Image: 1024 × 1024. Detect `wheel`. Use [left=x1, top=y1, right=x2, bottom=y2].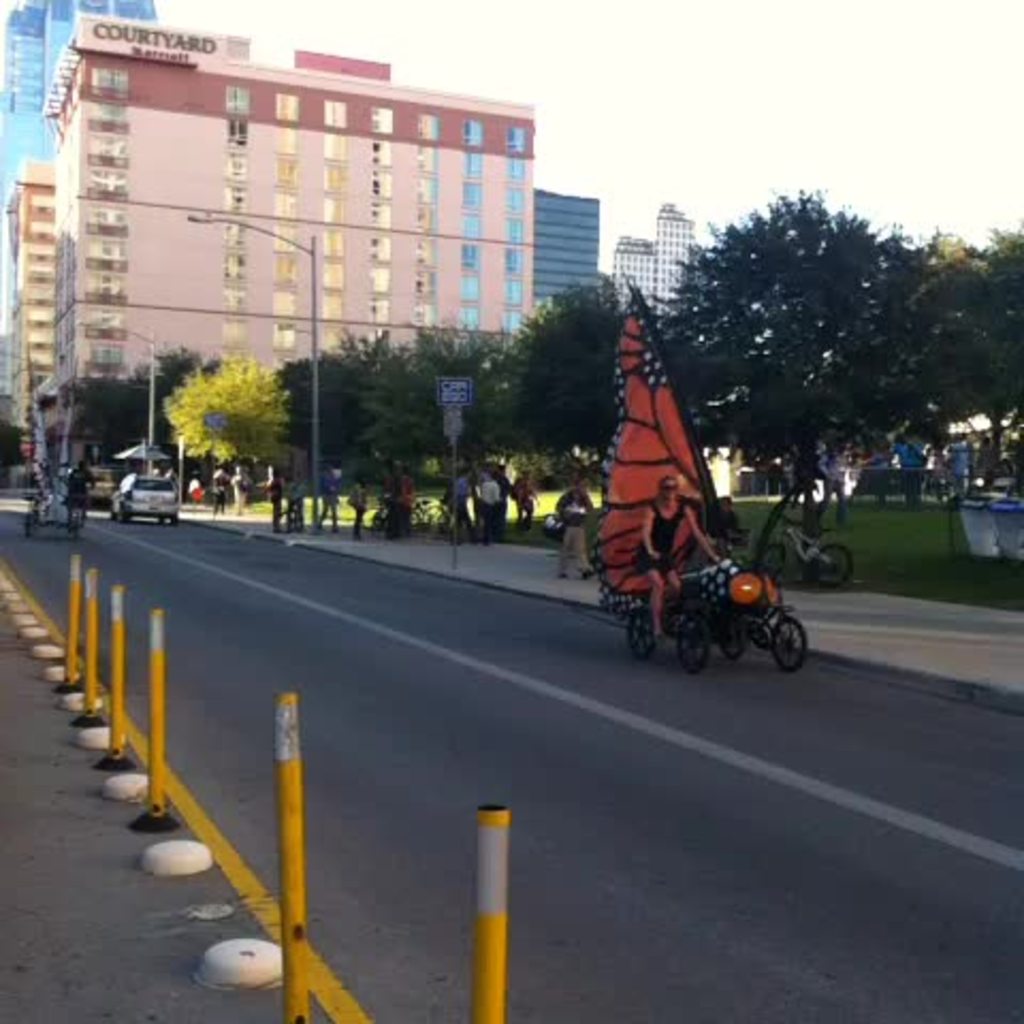
[left=294, top=508, right=305, bottom=533].
